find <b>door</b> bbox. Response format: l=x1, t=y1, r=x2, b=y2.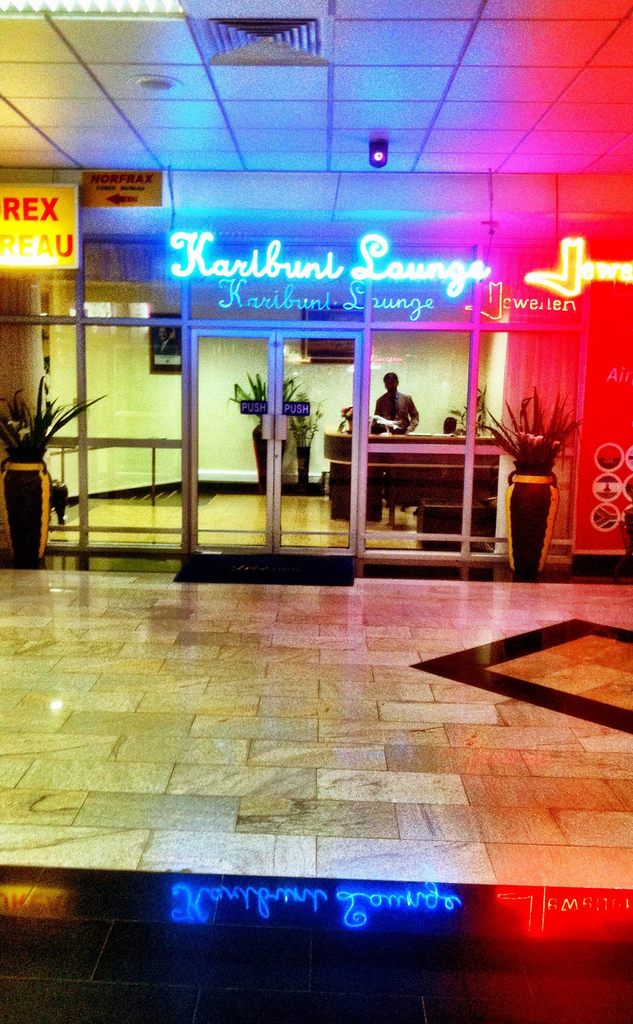
l=272, t=331, r=359, b=559.
